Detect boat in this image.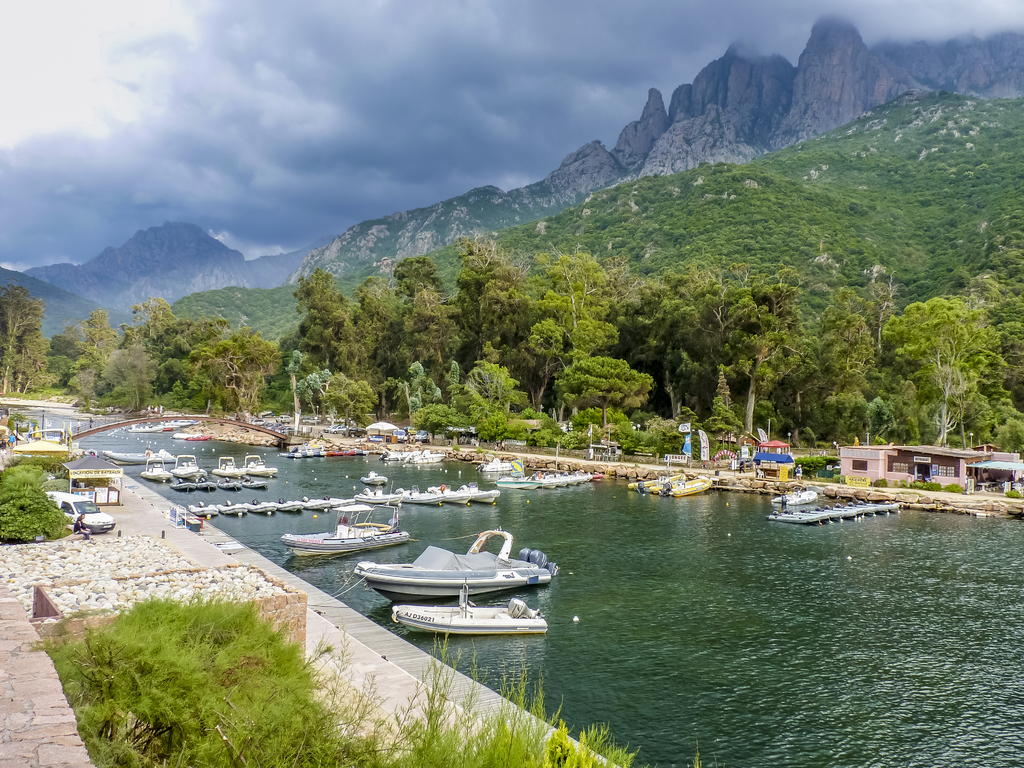
Detection: left=196, top=479, right=216, bottom=493.
